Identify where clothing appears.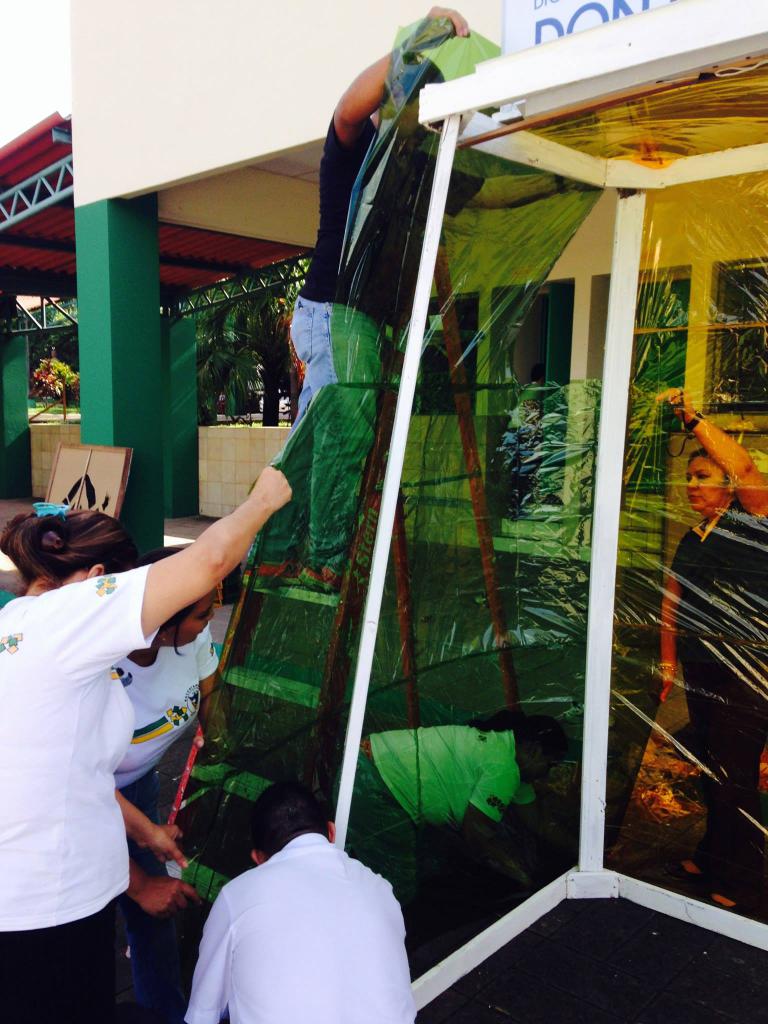
Appears at box(115, 640, 222, 1020).
